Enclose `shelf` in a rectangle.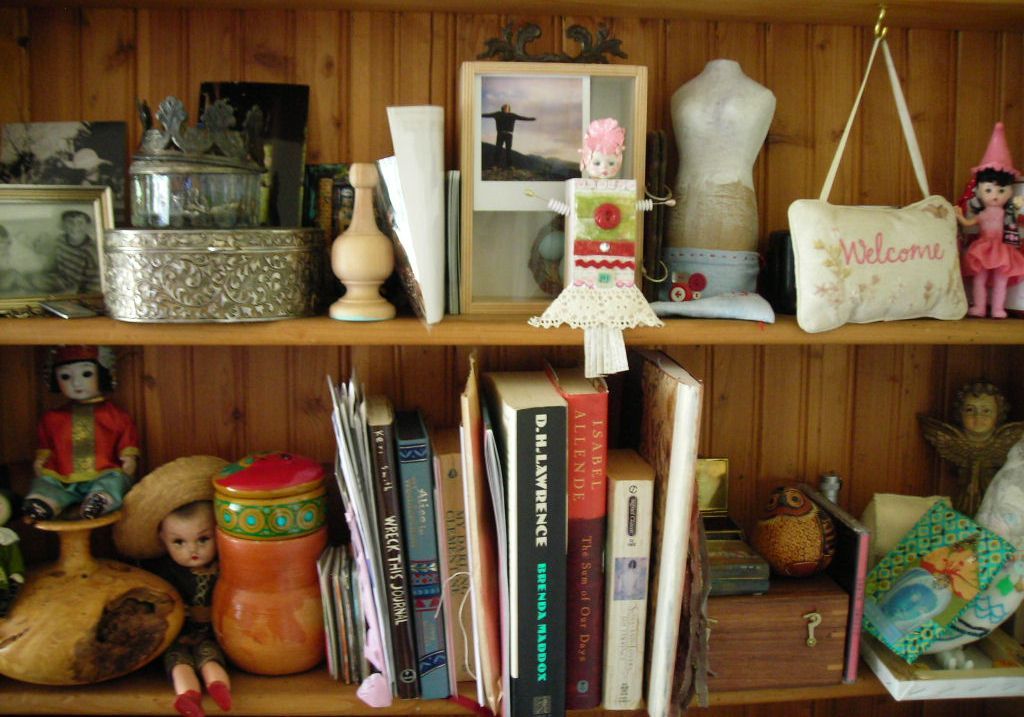
<bbox>0, 0, 1023, 716</bbox>.
